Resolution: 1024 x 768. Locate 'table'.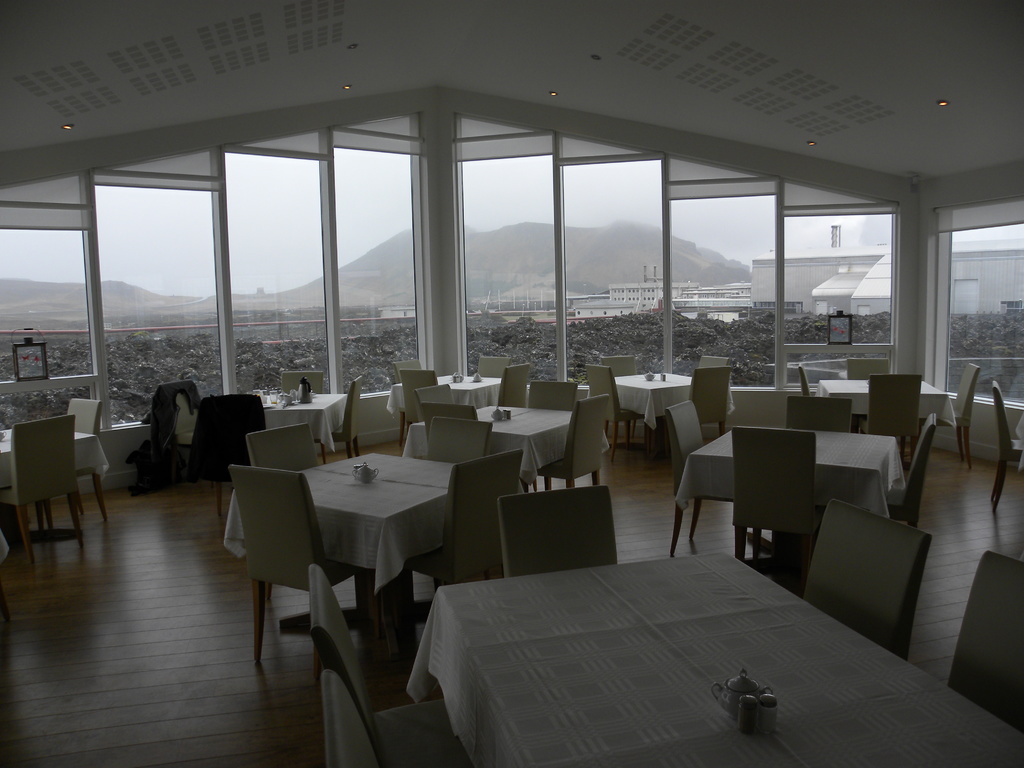
678, 421, 908, 527.
